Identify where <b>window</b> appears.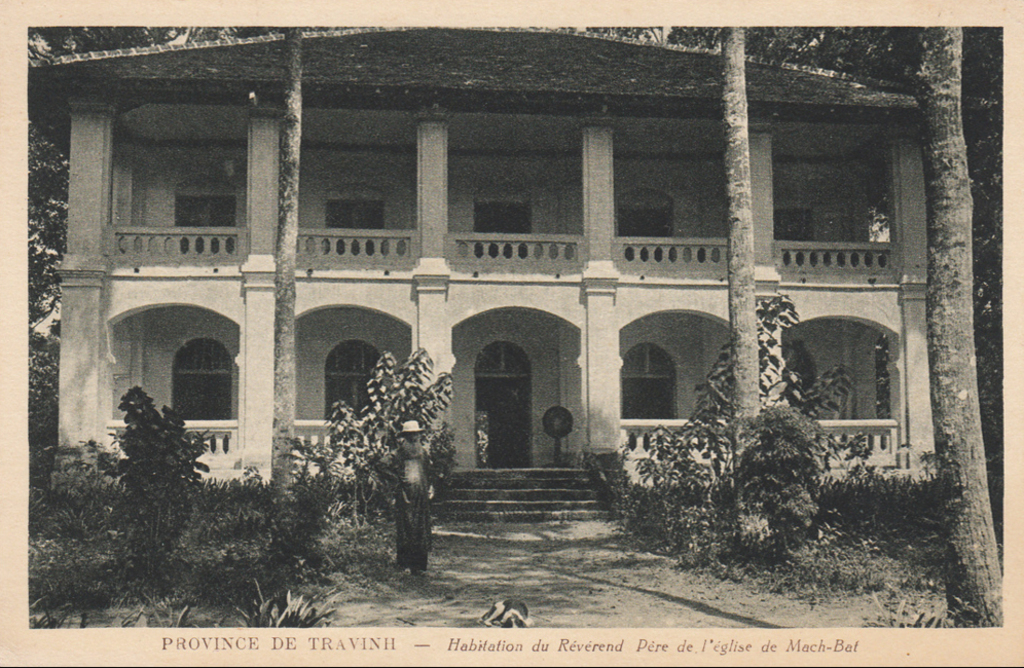
Appears at {"x1": 472, "y1": 177, "x2": 536, "y2": 259}.
